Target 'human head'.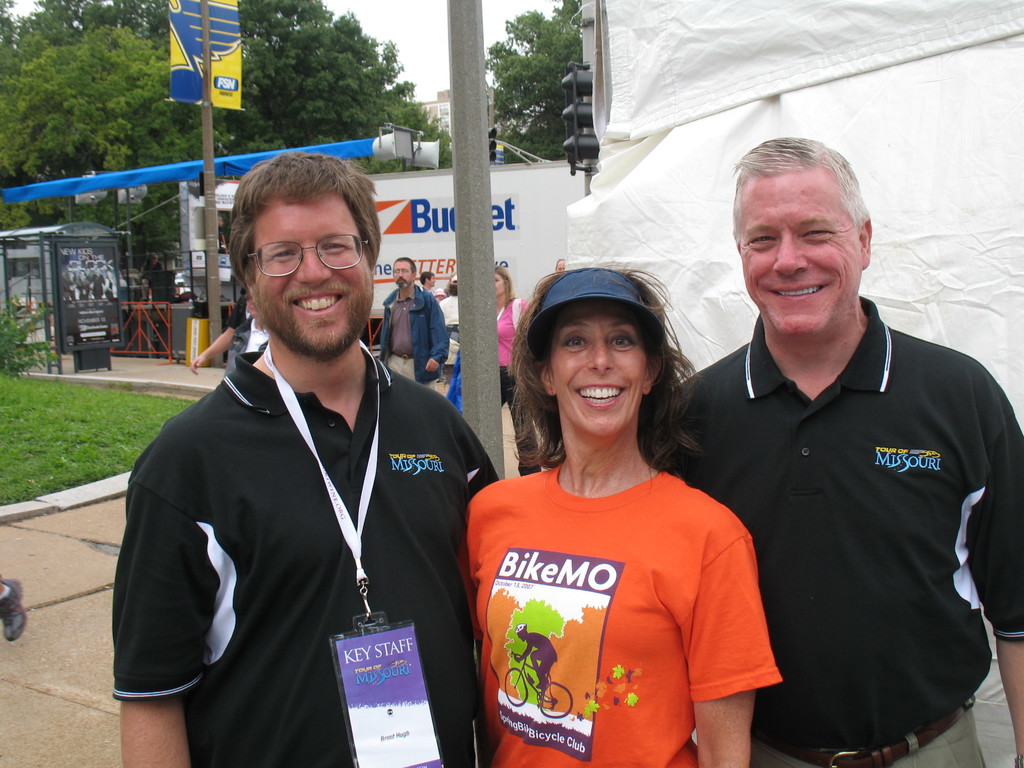
Target region: [x1=540, y1=268, x2=658, y2=430].
